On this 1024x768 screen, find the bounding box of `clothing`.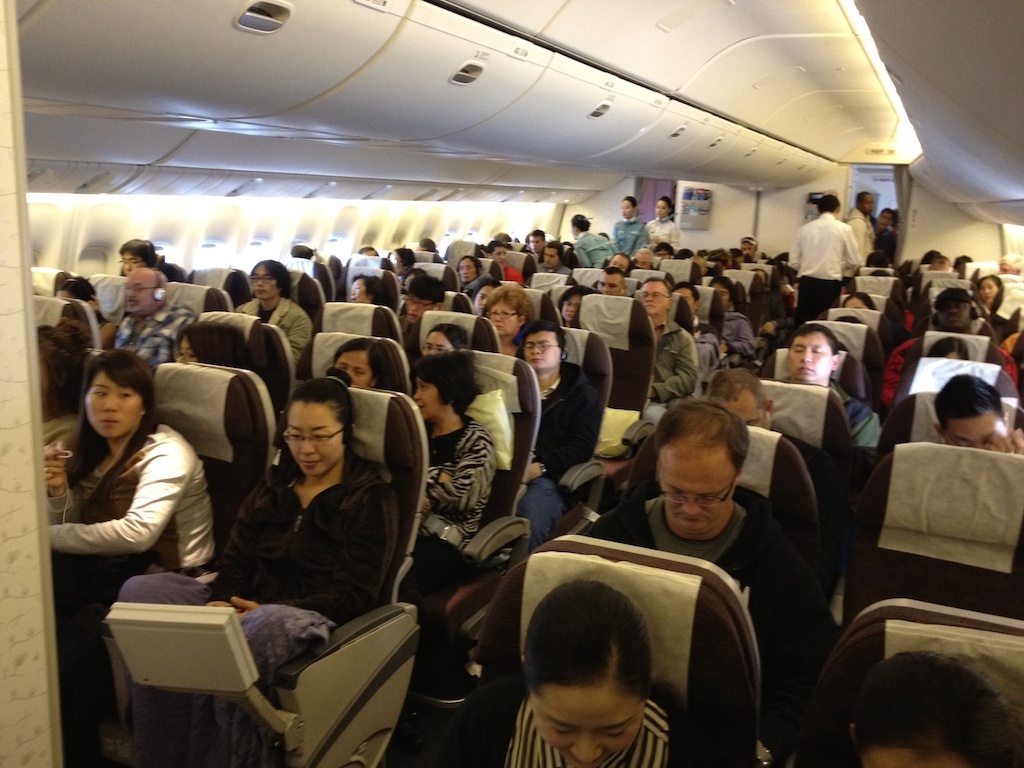
Bounding box: [x1=130, y1=459, x2=394, y2=673].
